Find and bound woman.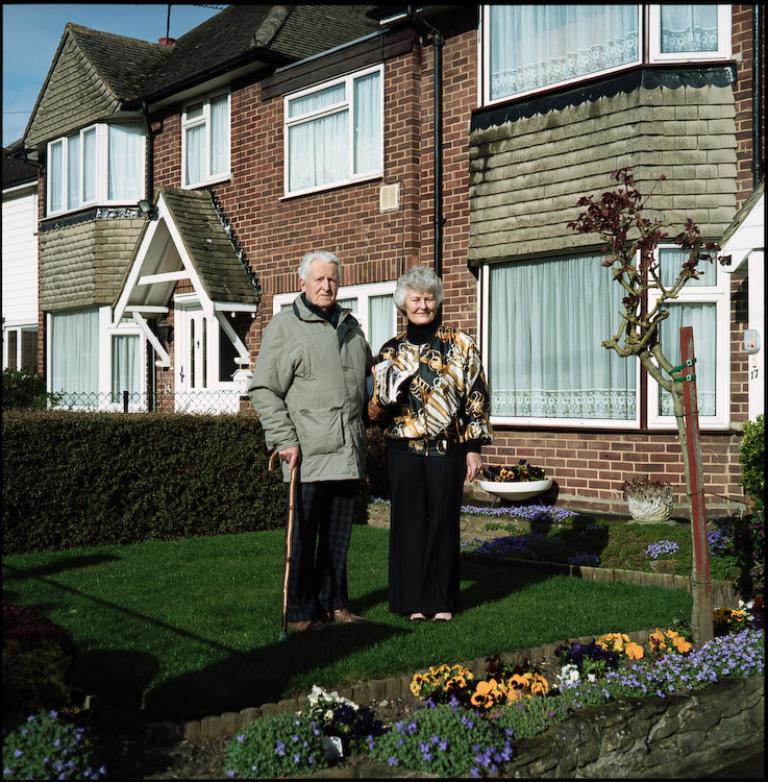
Bound: crop(387, 241, 478, 615).
